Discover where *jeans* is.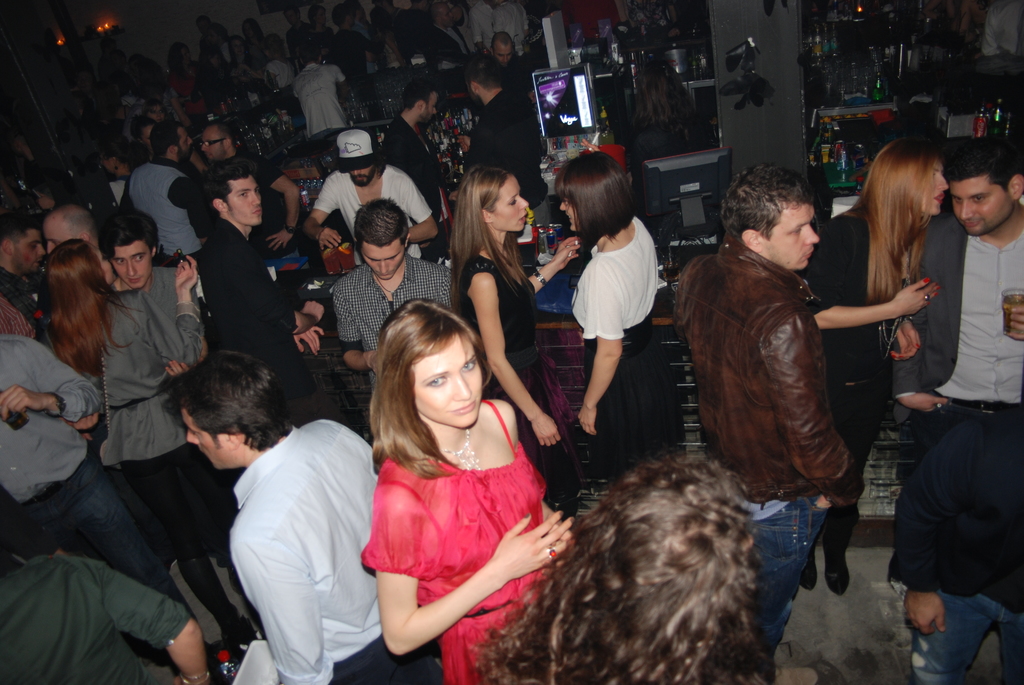
Discovered at BBox(743, 495, 826, 673).
